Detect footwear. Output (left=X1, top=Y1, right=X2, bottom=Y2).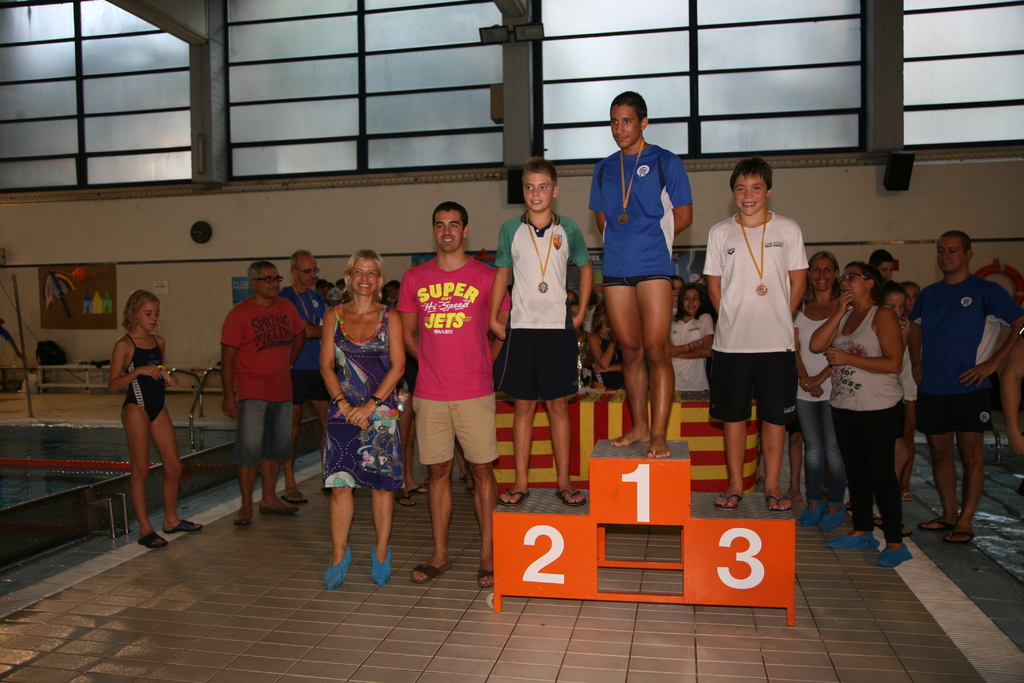
(left=926, top=514, right=950, bottom=530).
